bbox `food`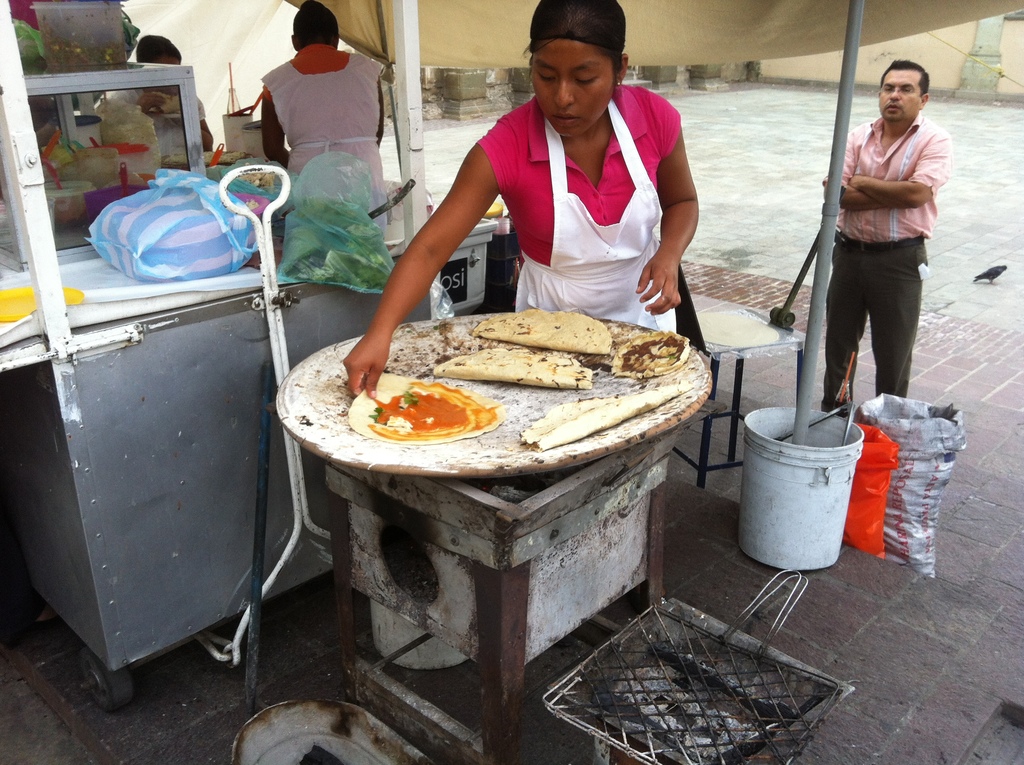
[left=520, top=383, right=693, bottom=447]
